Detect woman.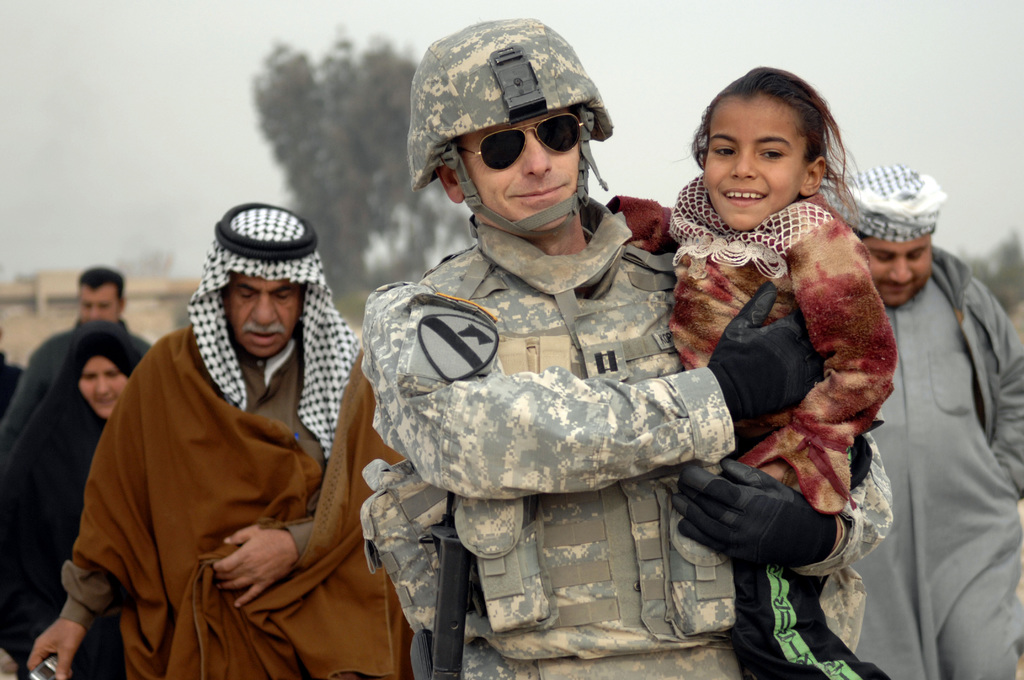
Detected at 0 329 140 679.
